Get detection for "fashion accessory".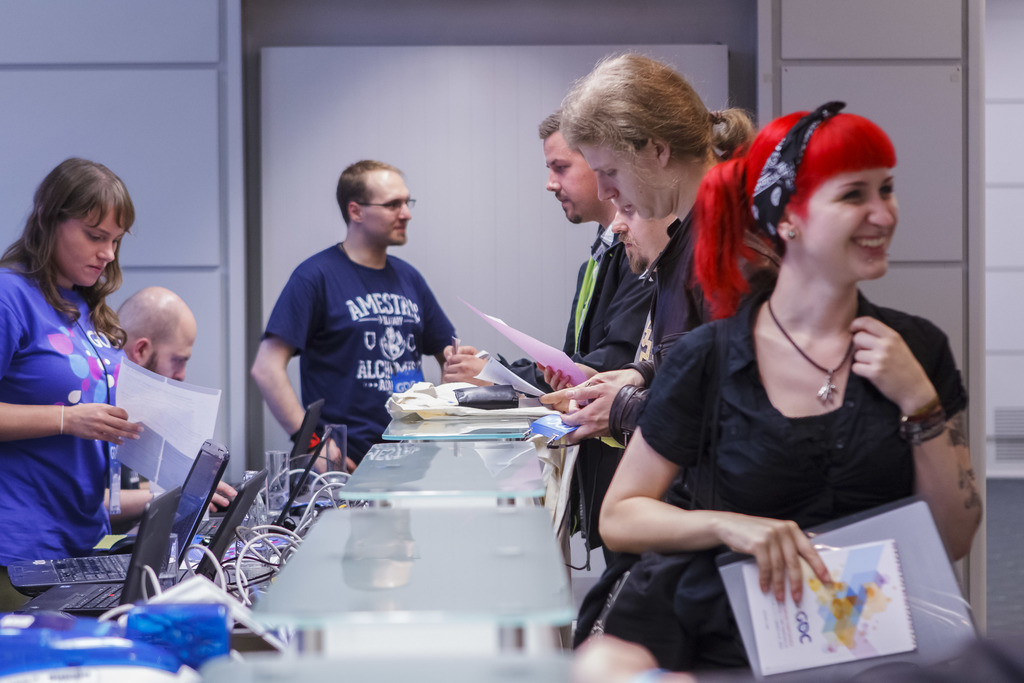
Detection: 767:289:855:406.
